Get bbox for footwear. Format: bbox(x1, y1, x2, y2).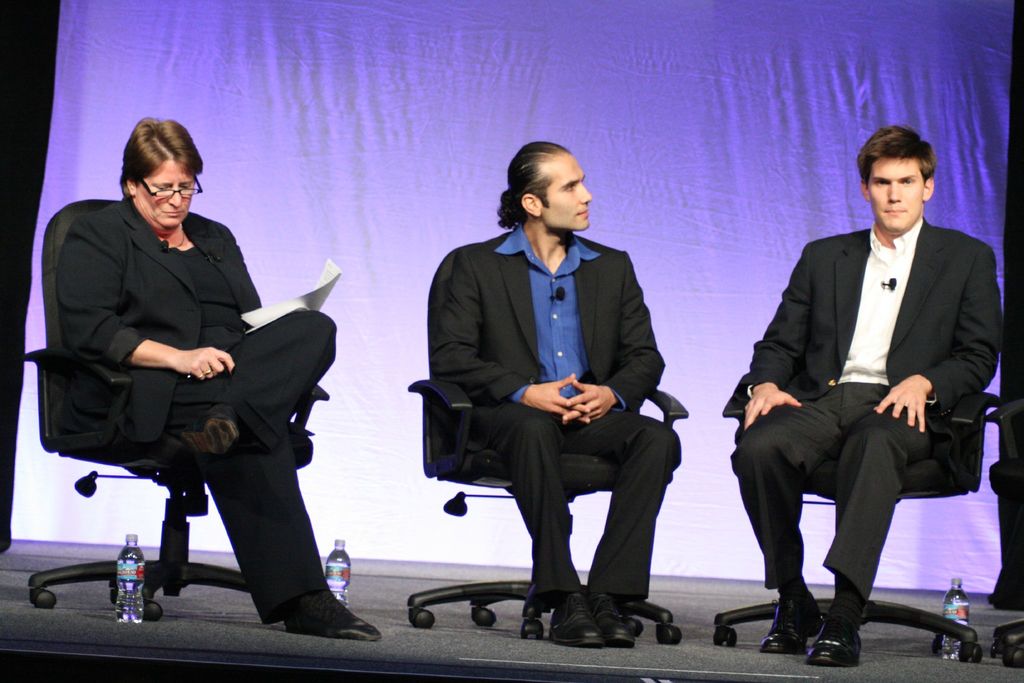
bbox(1003, 642, 1023, 670).
